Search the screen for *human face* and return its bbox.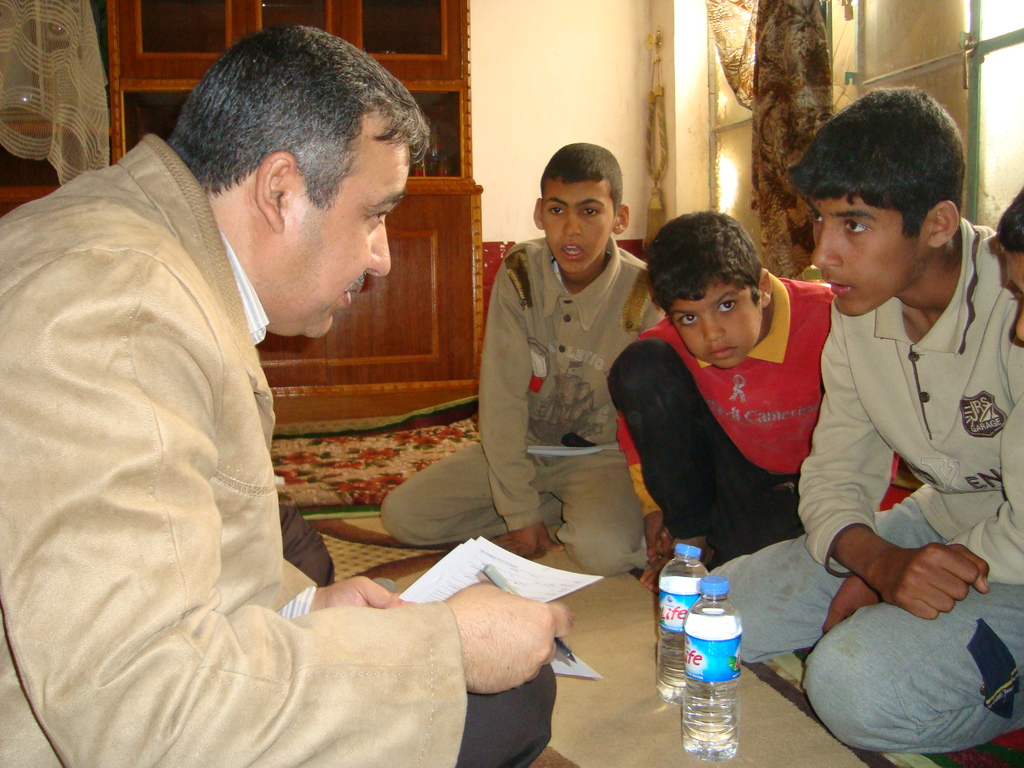
Found: 1003,246,1023,340.
